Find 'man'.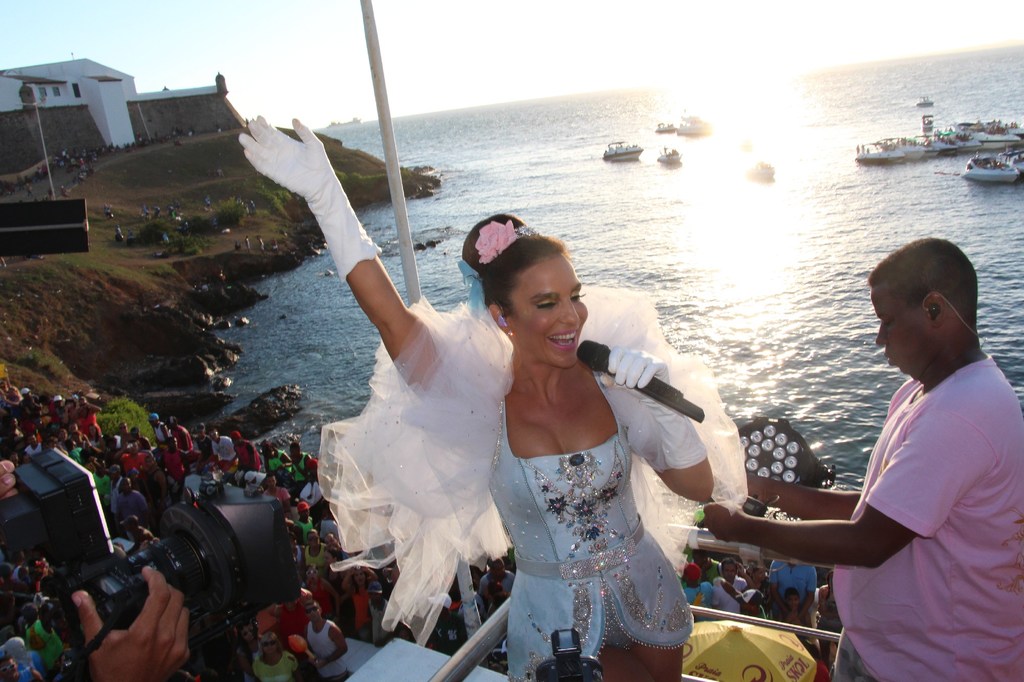
695, 238, 1023, 681.
